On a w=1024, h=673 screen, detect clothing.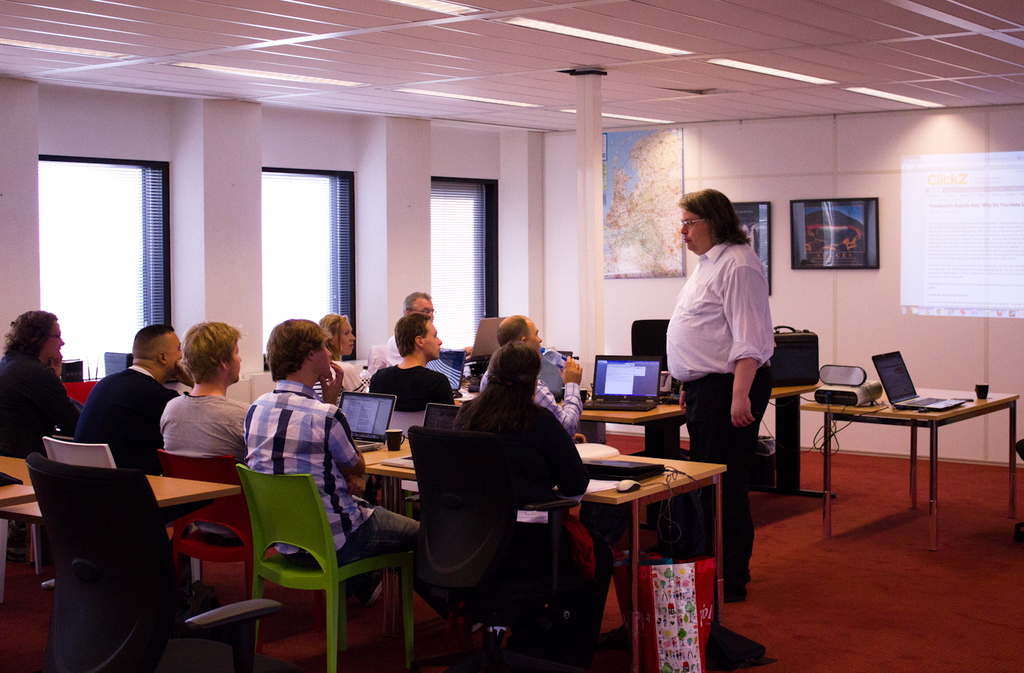
<region>363, 371, 453, 407</region>.
